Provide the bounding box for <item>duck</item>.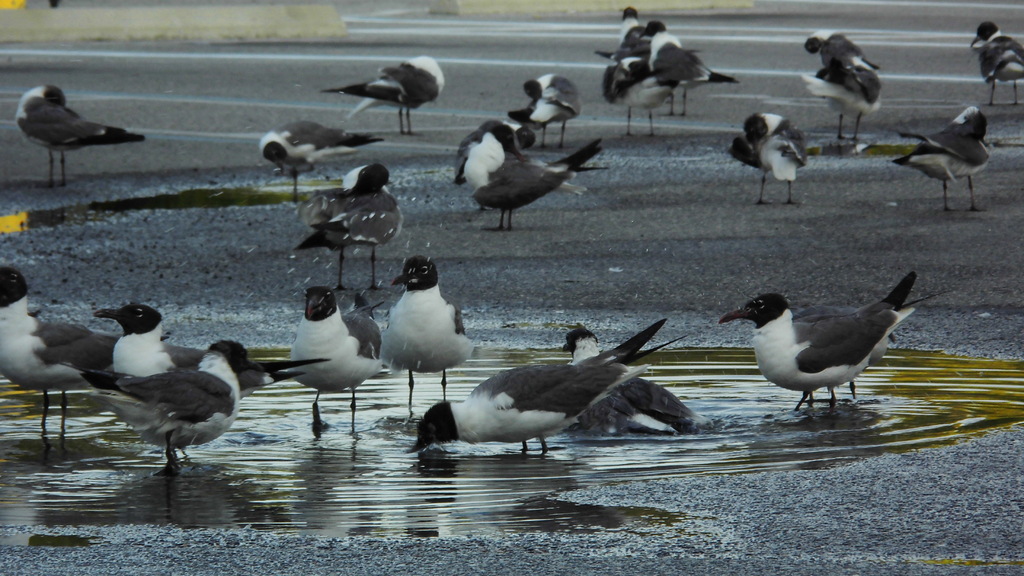
[x1=511, y1=68, x2=584, y2=144].
